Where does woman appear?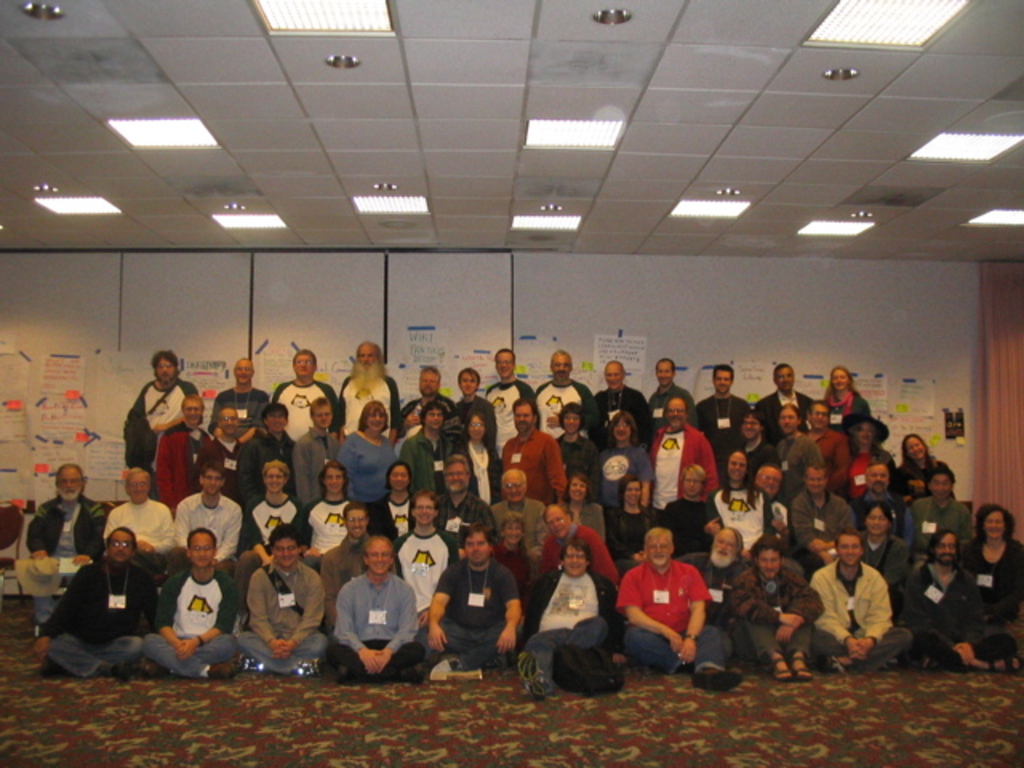
Appears at <box>960,501,1022,624</box>.
